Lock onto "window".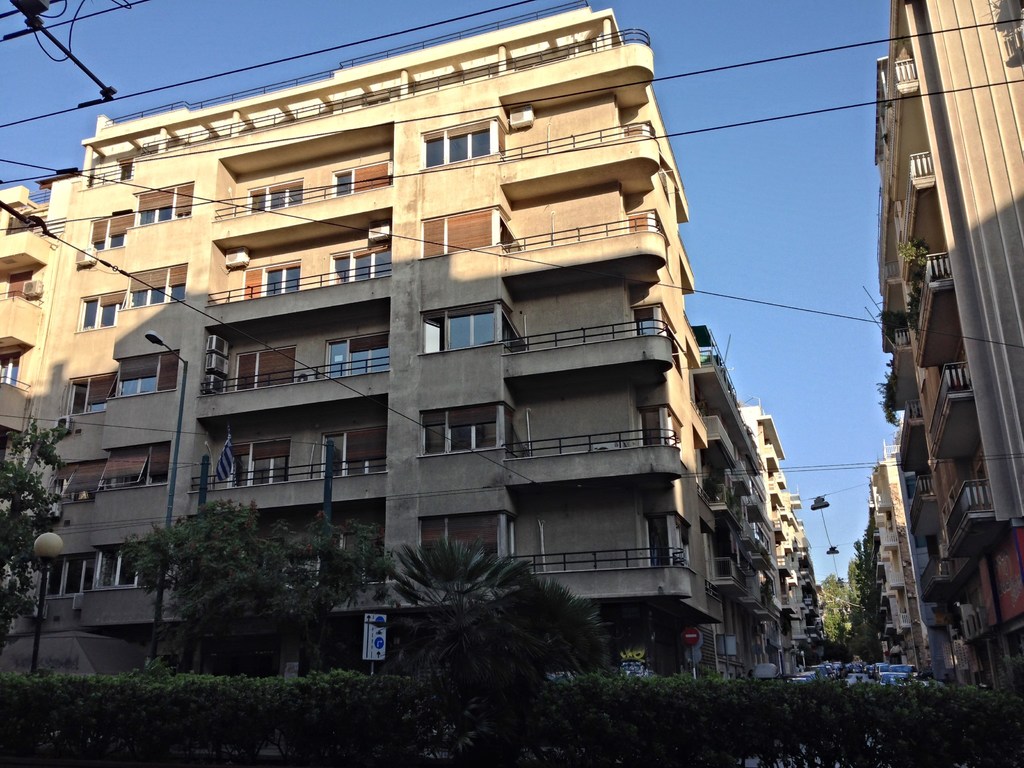
Locked: (320,426,387,472).
